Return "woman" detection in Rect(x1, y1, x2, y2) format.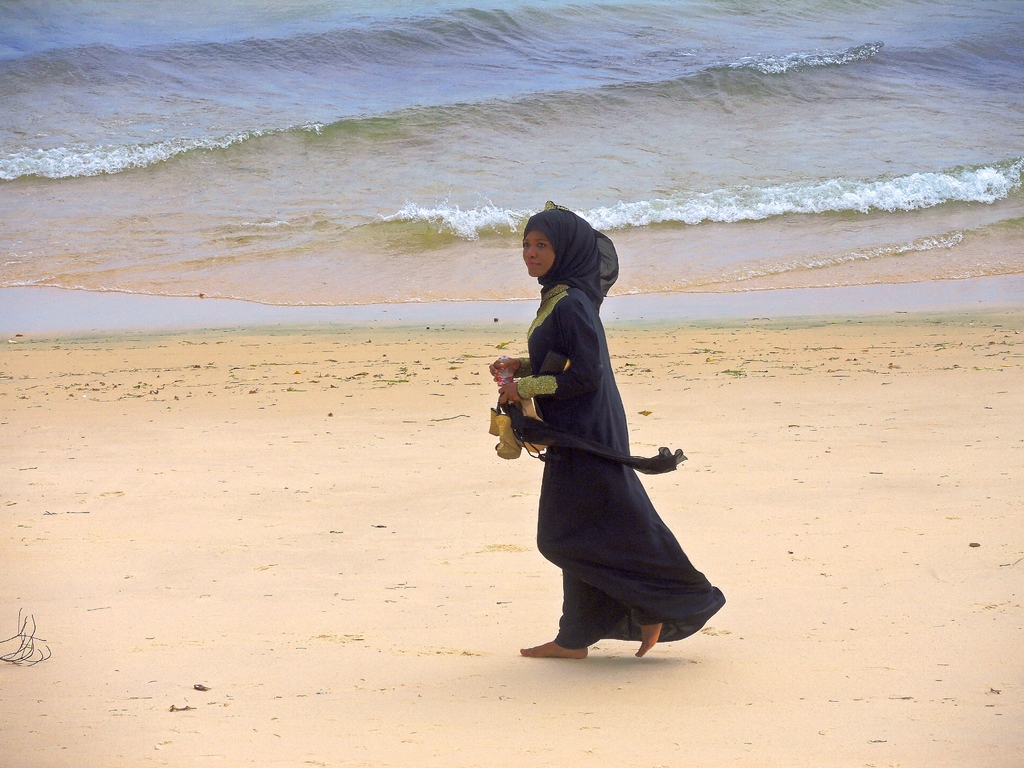
Rect(486, 182, 732, 686).
